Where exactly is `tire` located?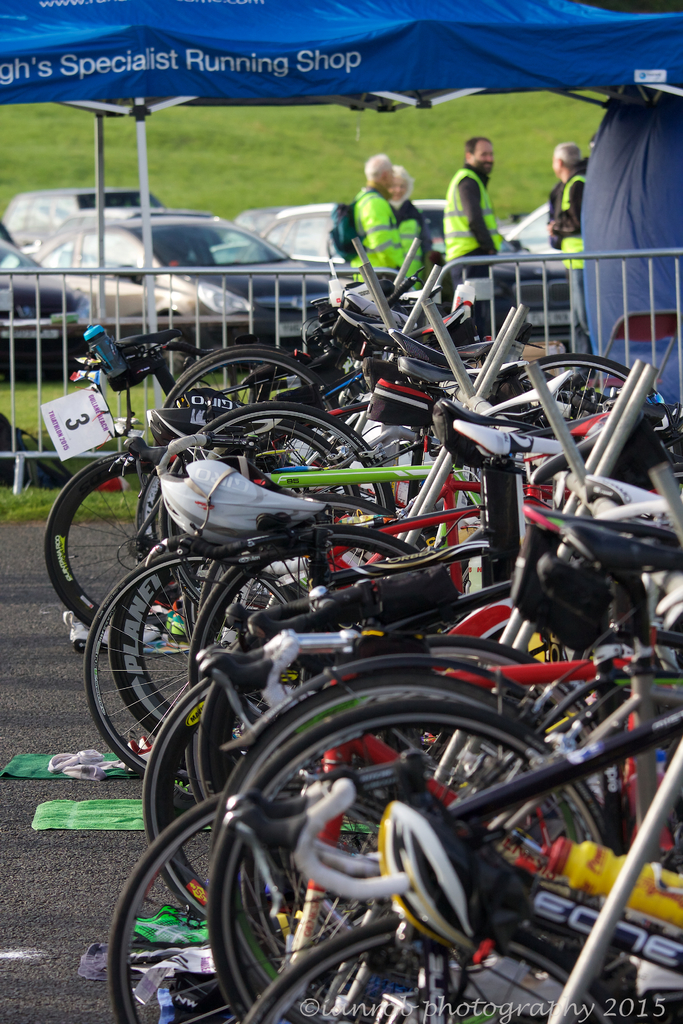
Its bounding box is x1=43 y1=452 x2=202 y2=627.
